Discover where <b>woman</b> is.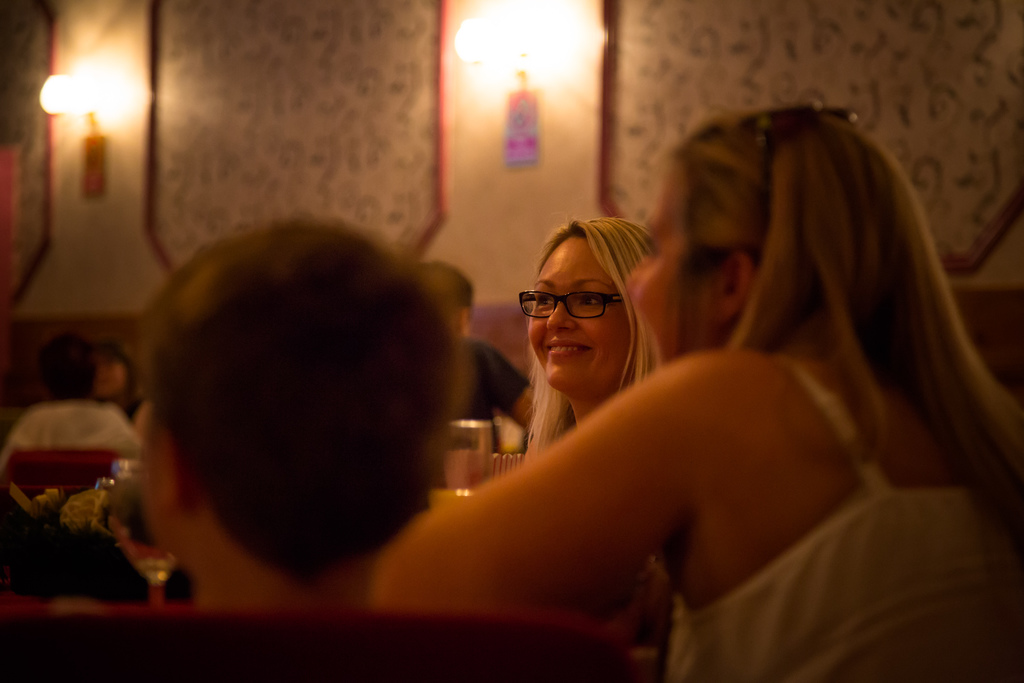
Discovered at pyautogui.locateOnScreen(520, 216, 661, 463).
